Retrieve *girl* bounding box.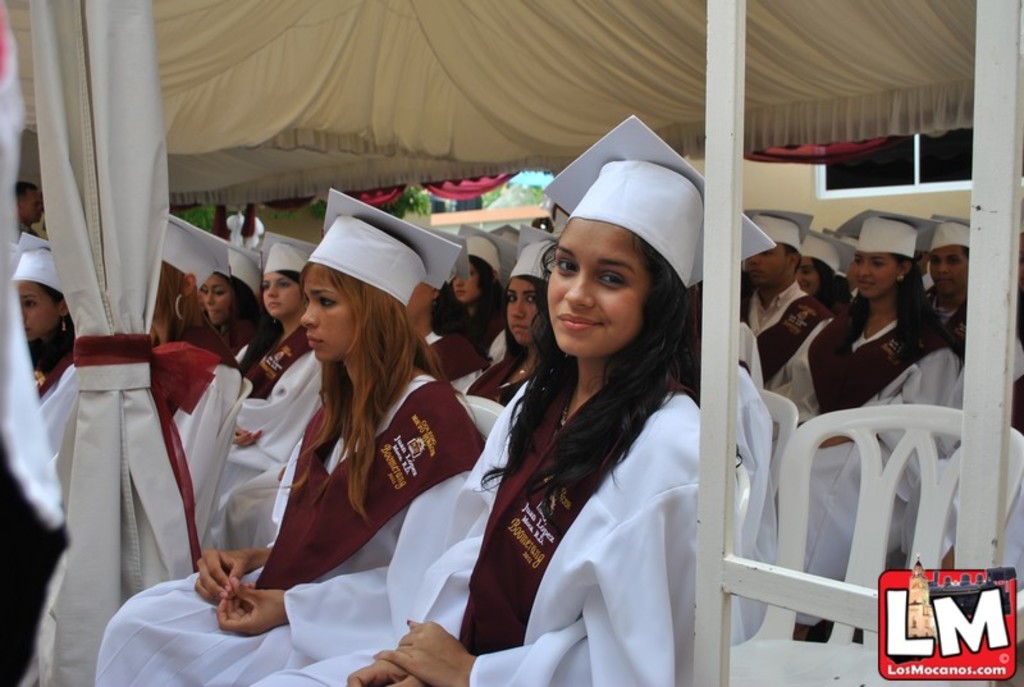
Bounding box: rect(8, 251, 67, 381).
